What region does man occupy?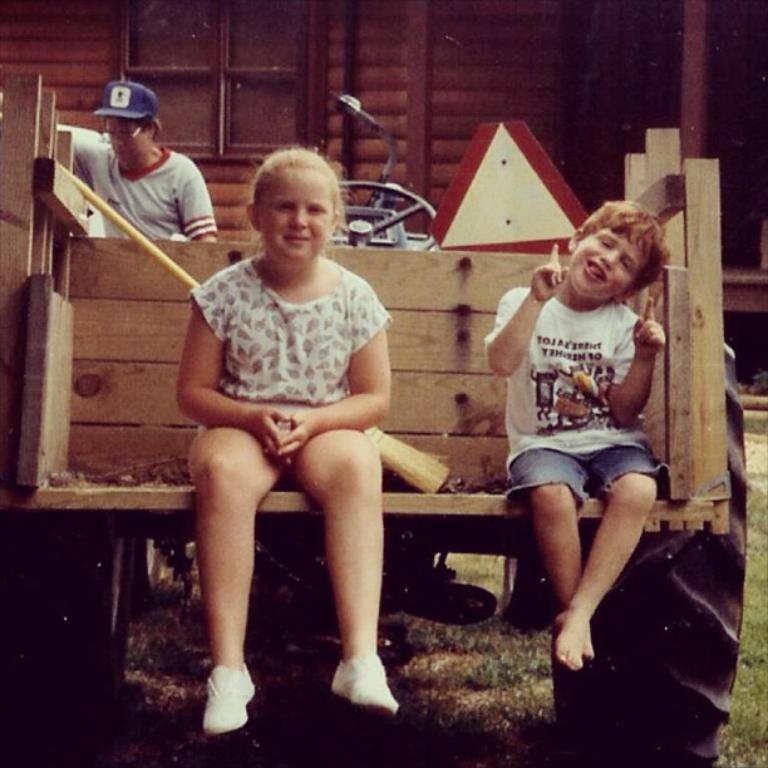
55,78,212,228.
